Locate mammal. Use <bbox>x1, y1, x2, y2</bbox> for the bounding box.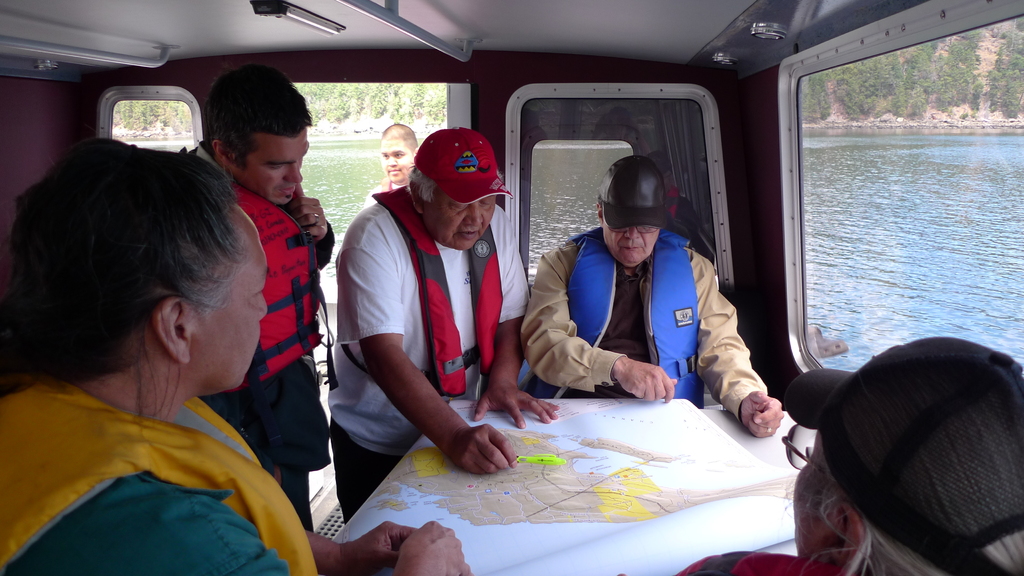
<bbox>183, 63, 338, 531</bbox>.
